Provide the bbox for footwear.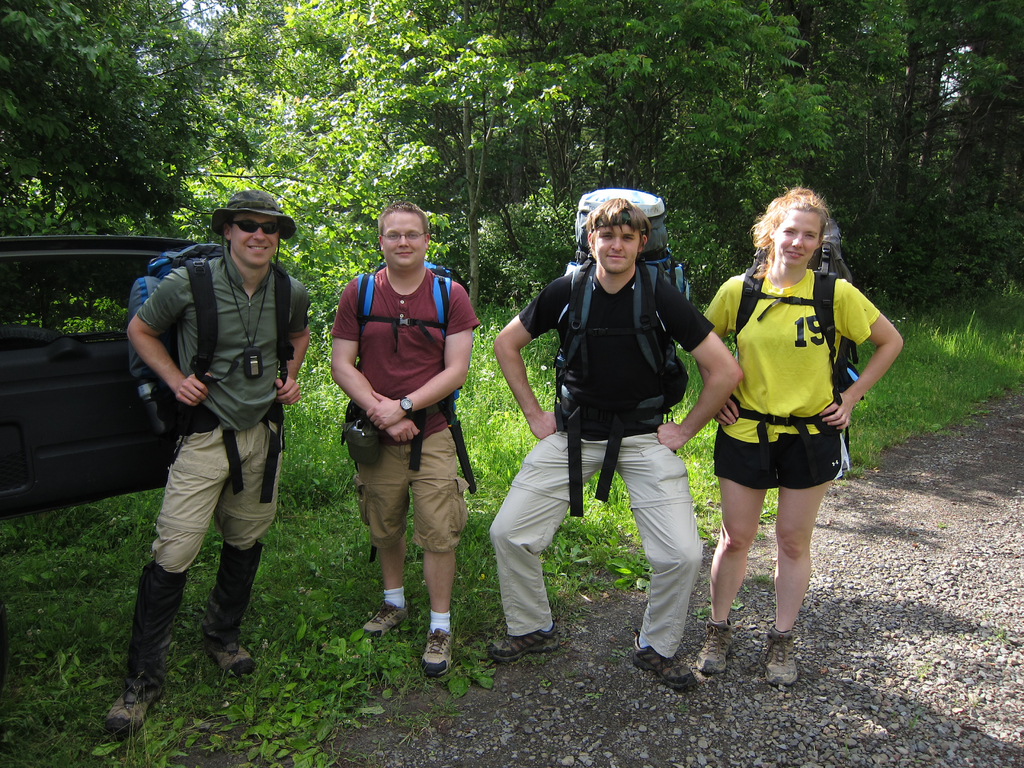
202:546:256:678.
